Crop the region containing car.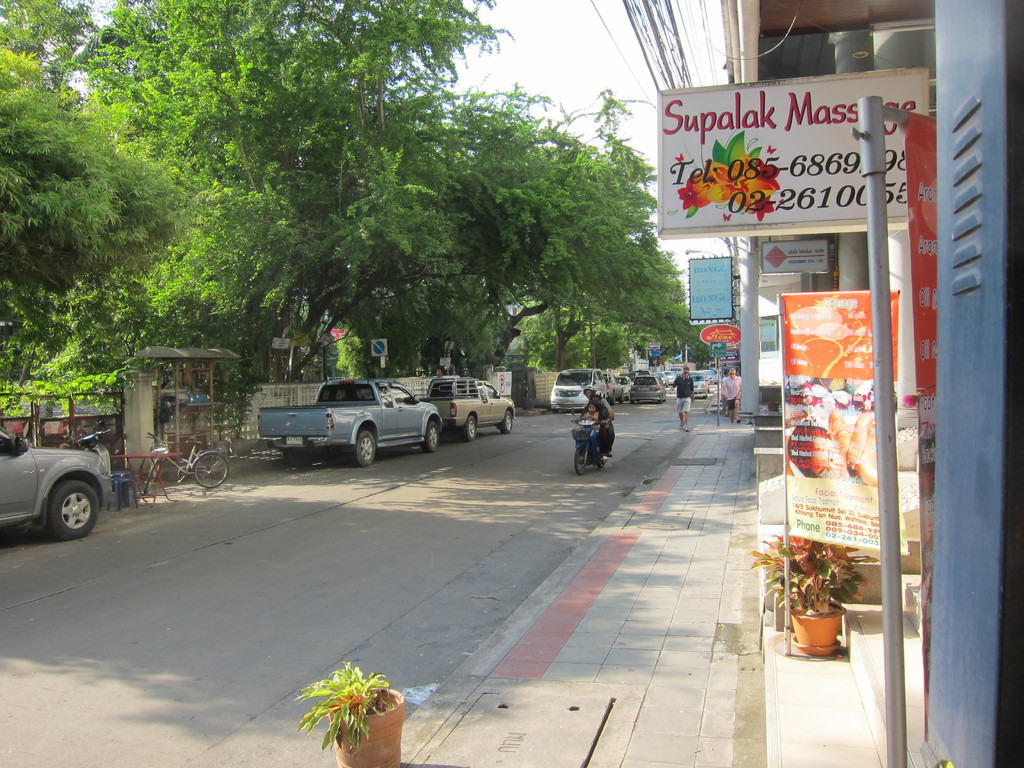
Crop region: <box>630,367,666,405</box>.
